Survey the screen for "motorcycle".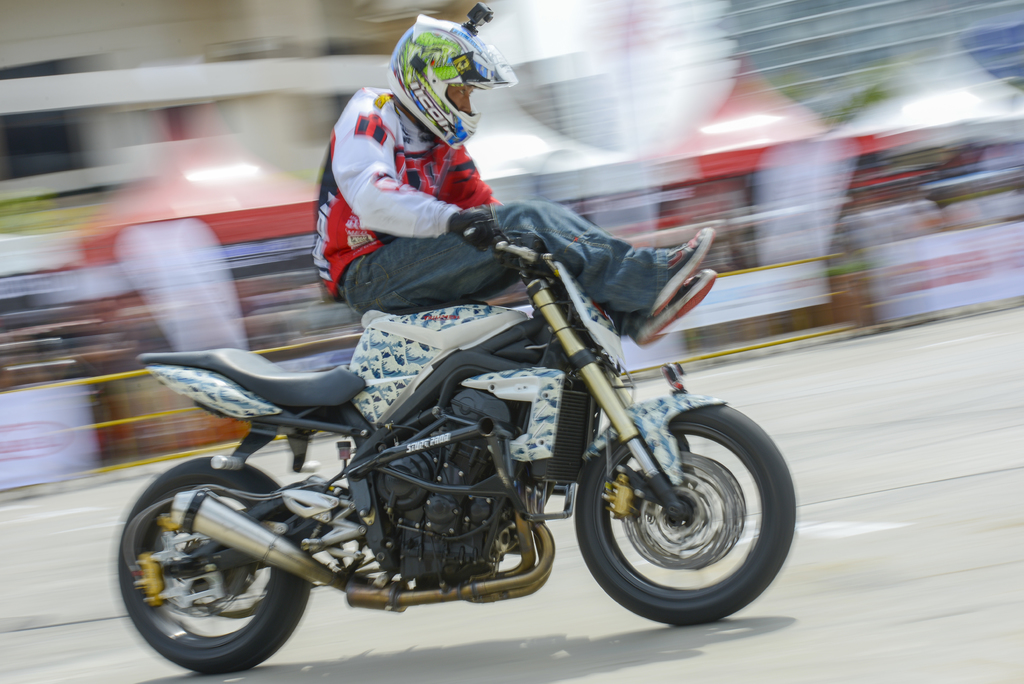
Survey found: select_region(114, 187, 805, 651).
